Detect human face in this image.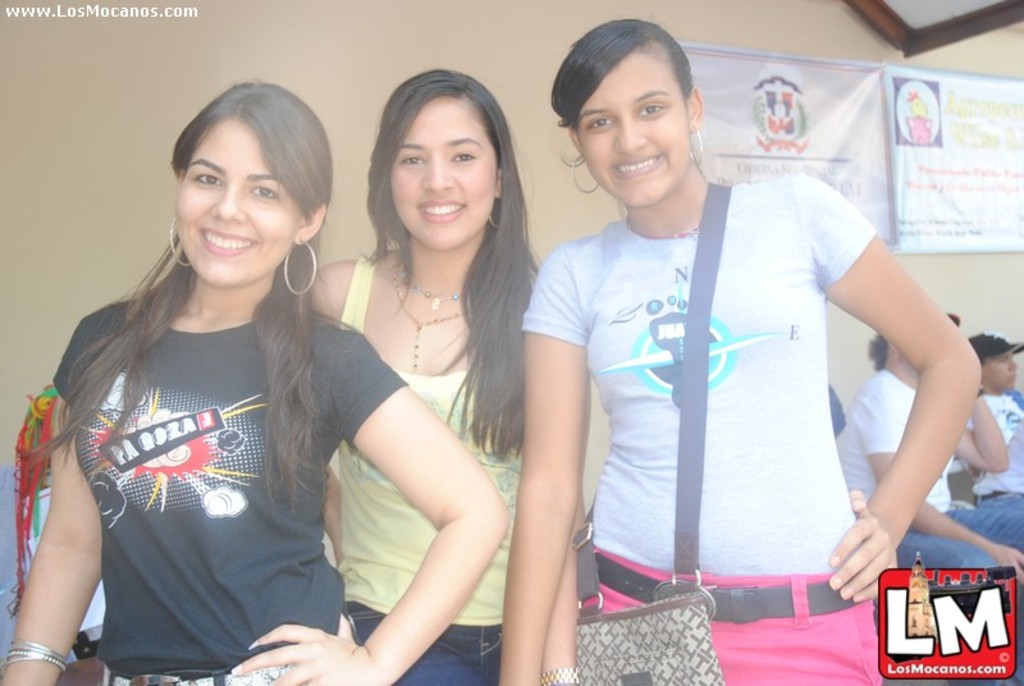
Detection: region(170, 120, 307, 282).
